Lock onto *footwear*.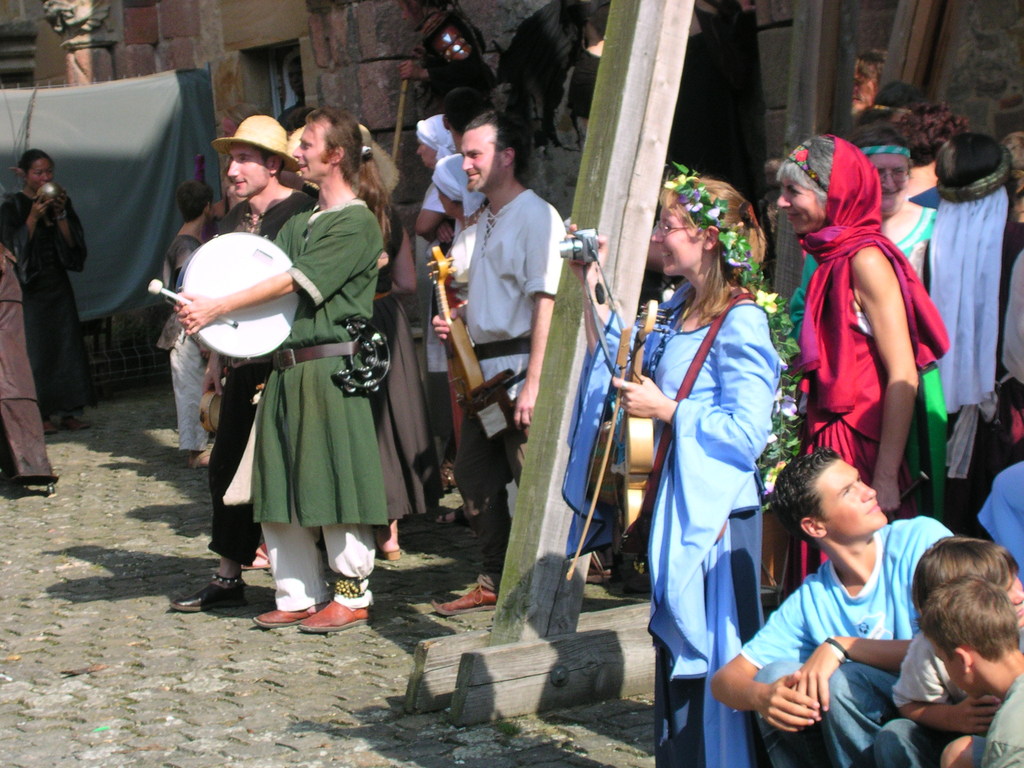
Locked: bbox=[168, 580, 244, 614].
